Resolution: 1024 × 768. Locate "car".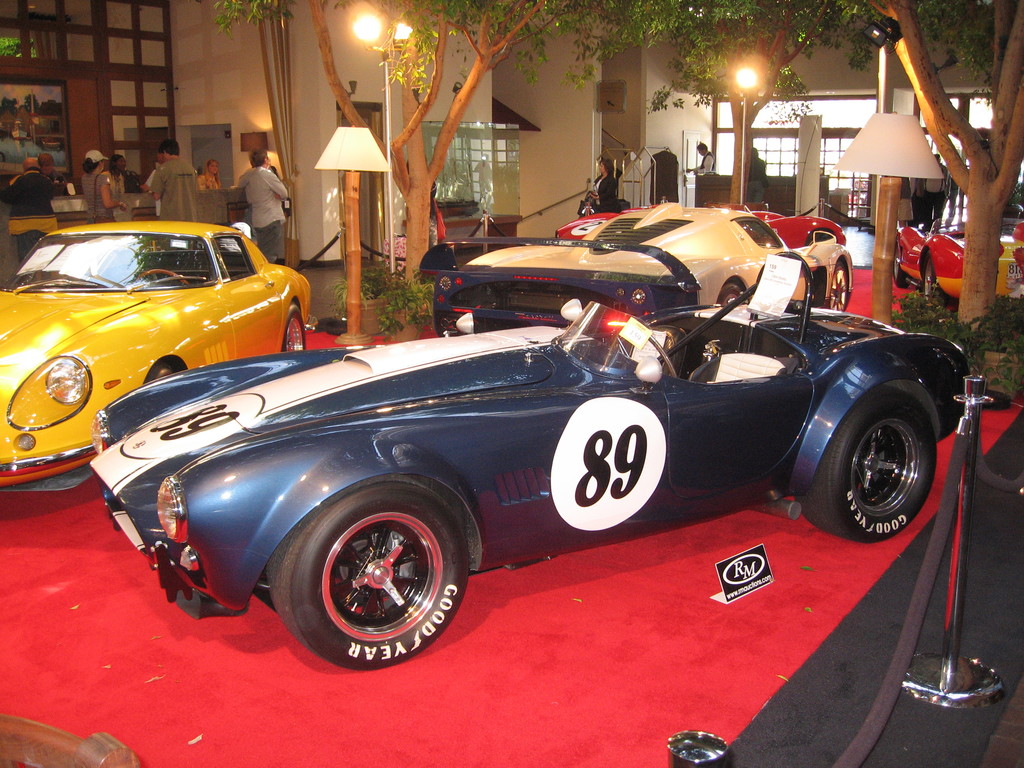
locate(81, 250, 970, 673).
